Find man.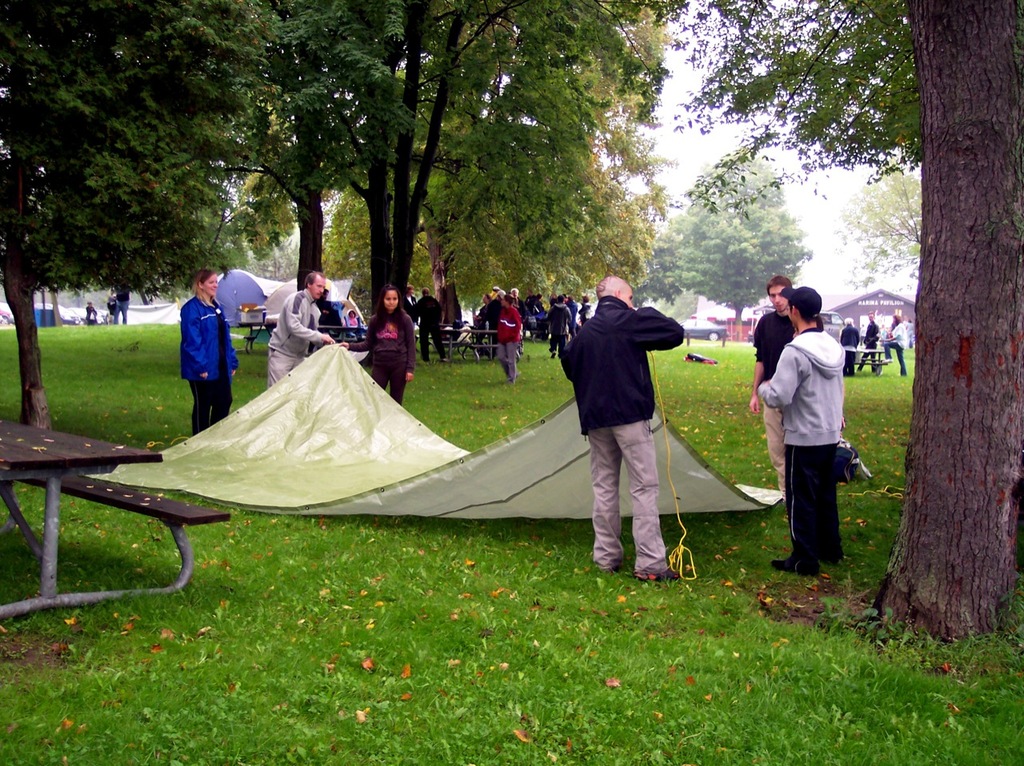
498,291,522,379.
